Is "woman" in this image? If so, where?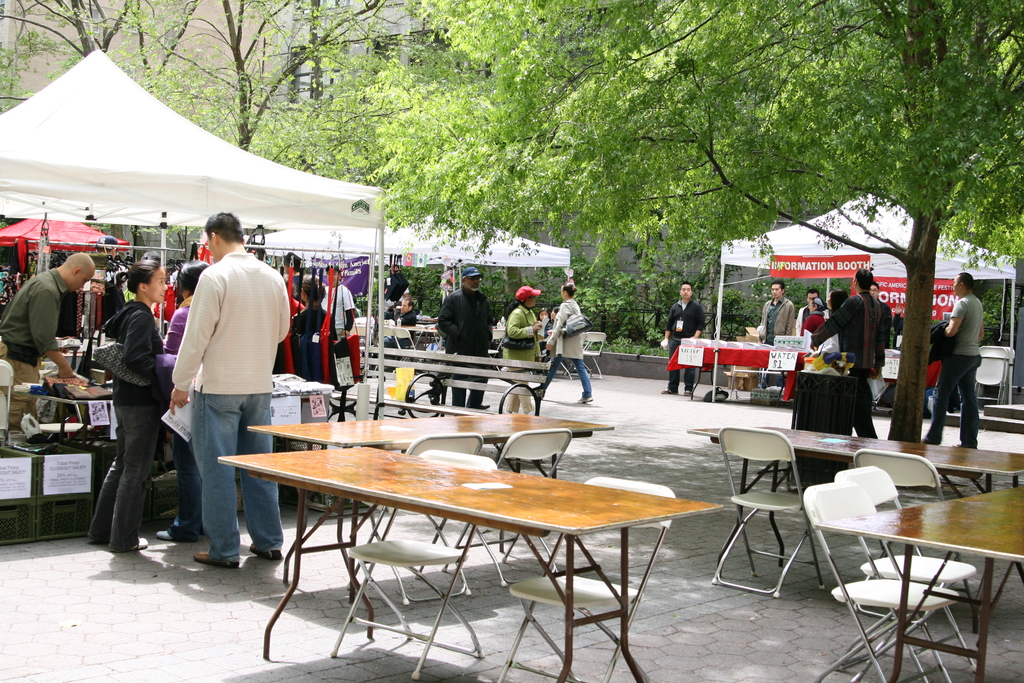
Yes, at pyautogui.locateOnScreen(795, 295, 824, 349).
